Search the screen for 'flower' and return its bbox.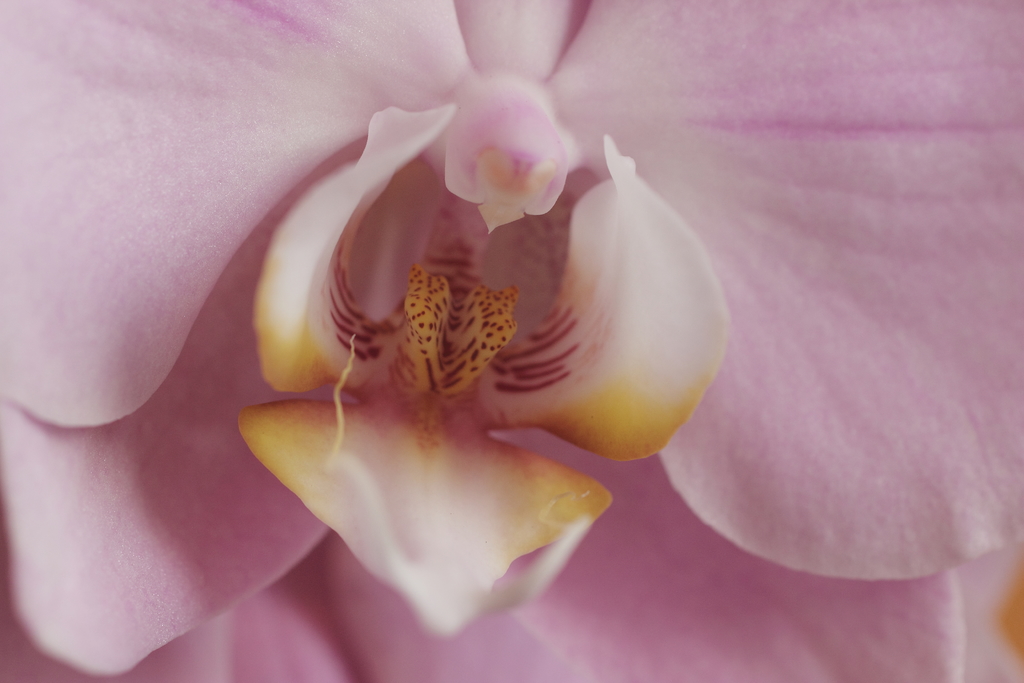
Found: bbox=(0, 0, 1023, 682).
